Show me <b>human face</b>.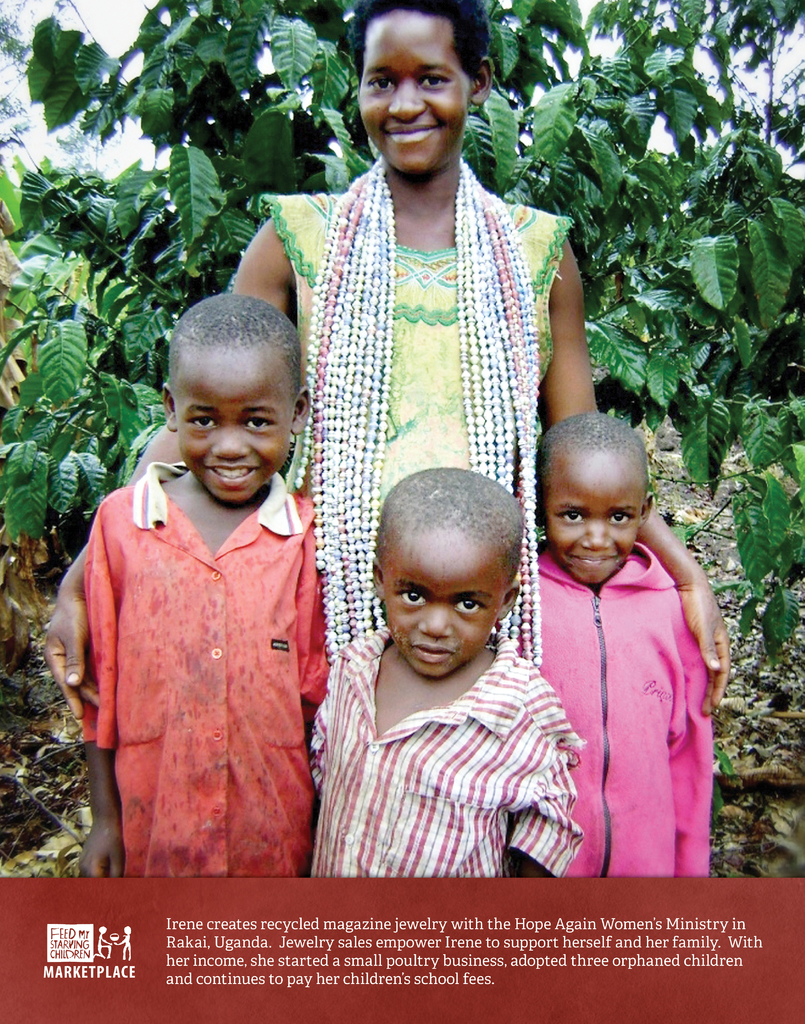
<b>human face</b> is here: select_region(361, 8, 471, 173).
